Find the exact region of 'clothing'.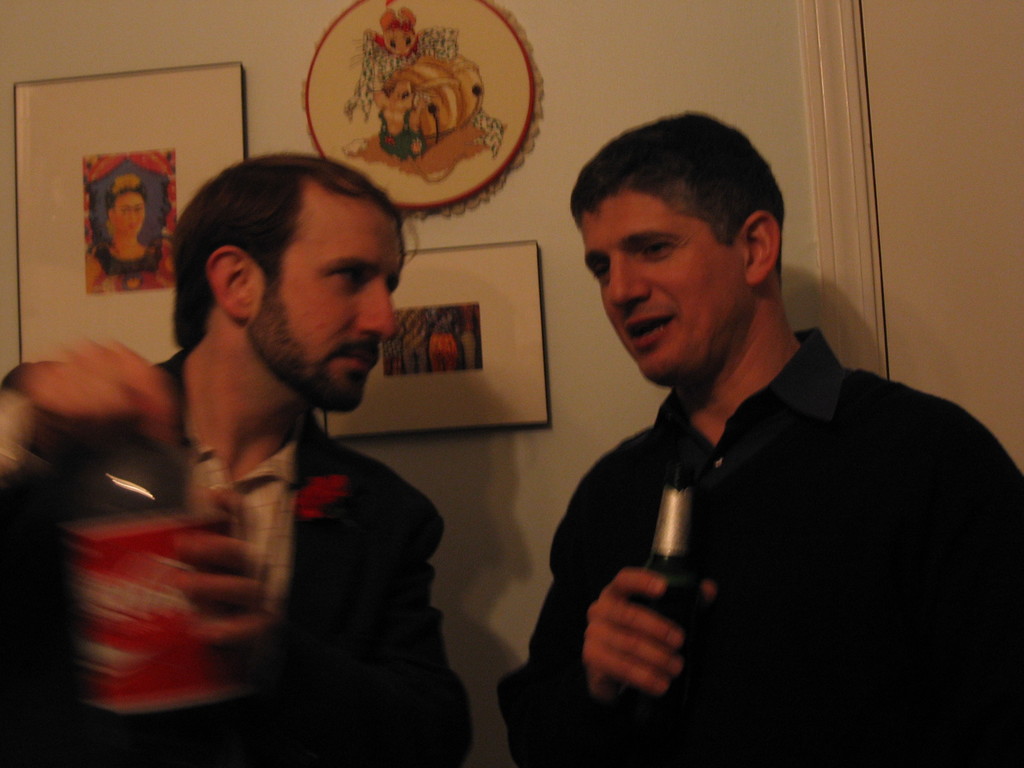
Exact region: Rect(0, 340, 472, 767).
